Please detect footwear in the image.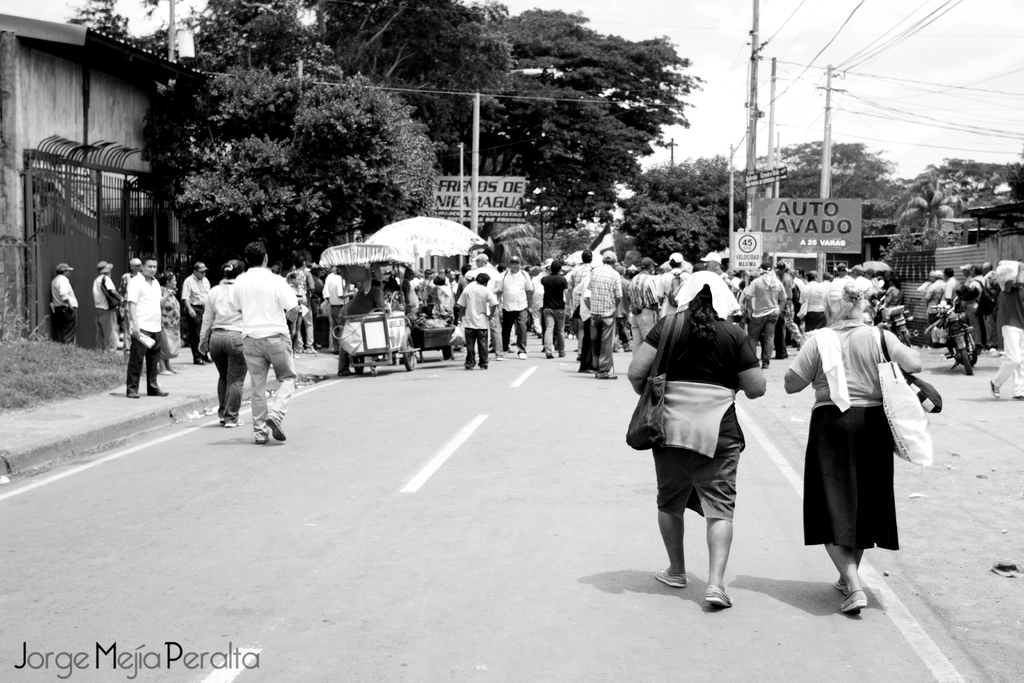
(left=593, top=365, right=617, bottom=378).
